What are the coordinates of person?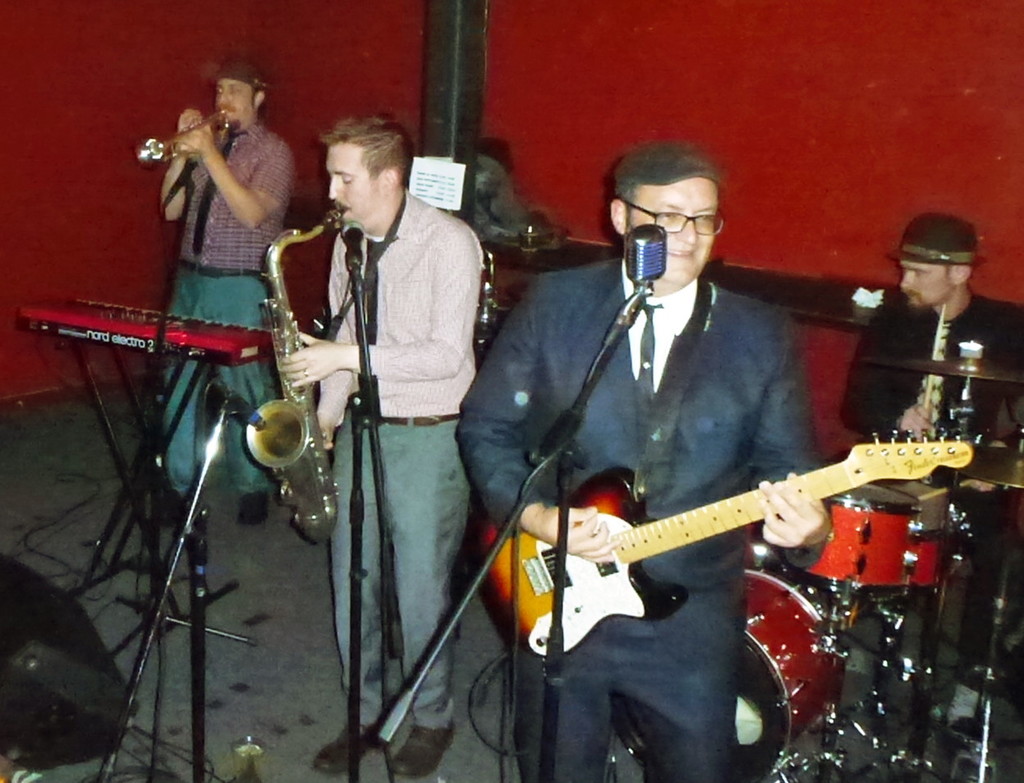
[280,85,479,734].
